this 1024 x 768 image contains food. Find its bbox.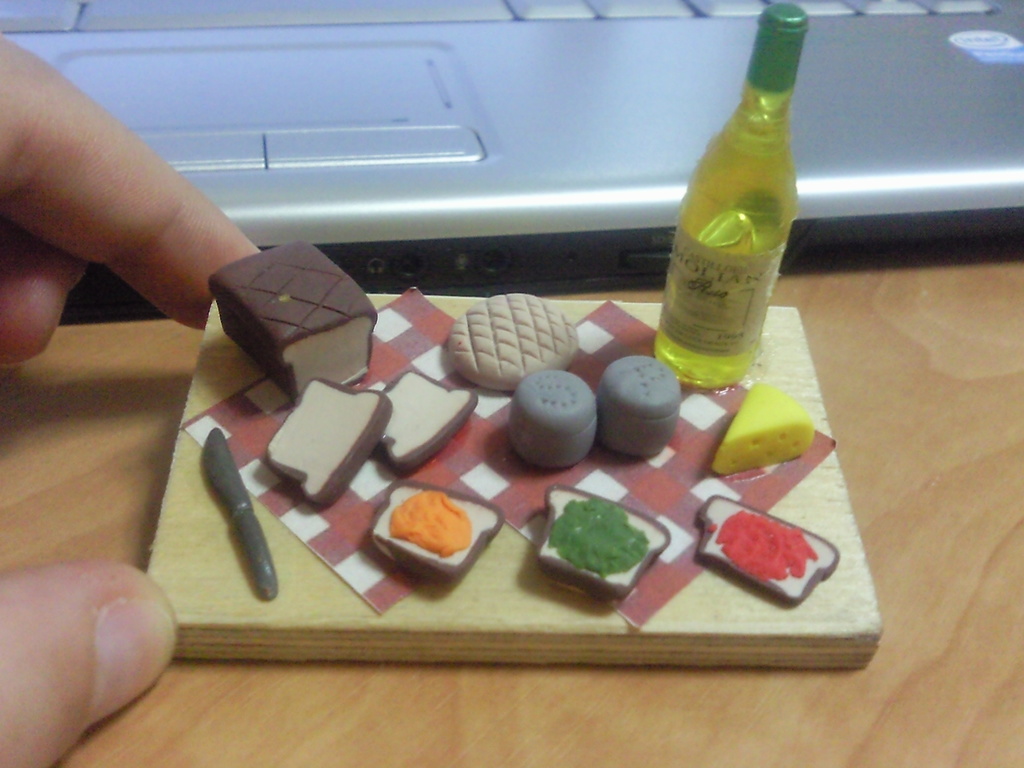
[511, 367, 601, 474].
